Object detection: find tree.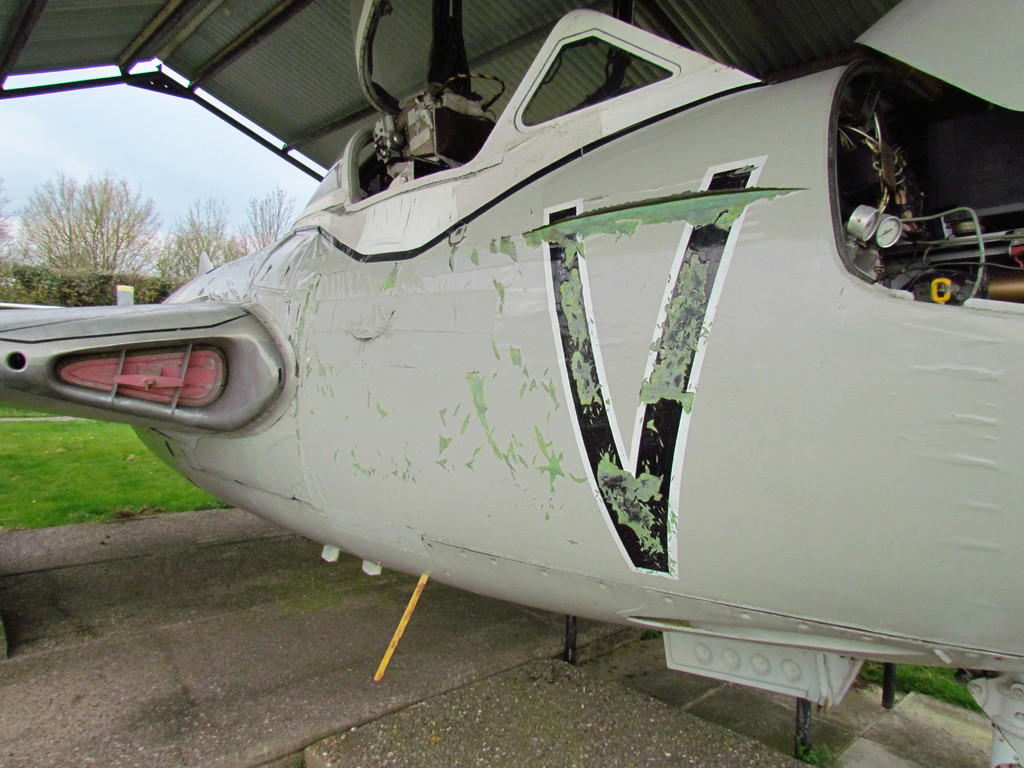
locate(15, 141, 184, 294).
